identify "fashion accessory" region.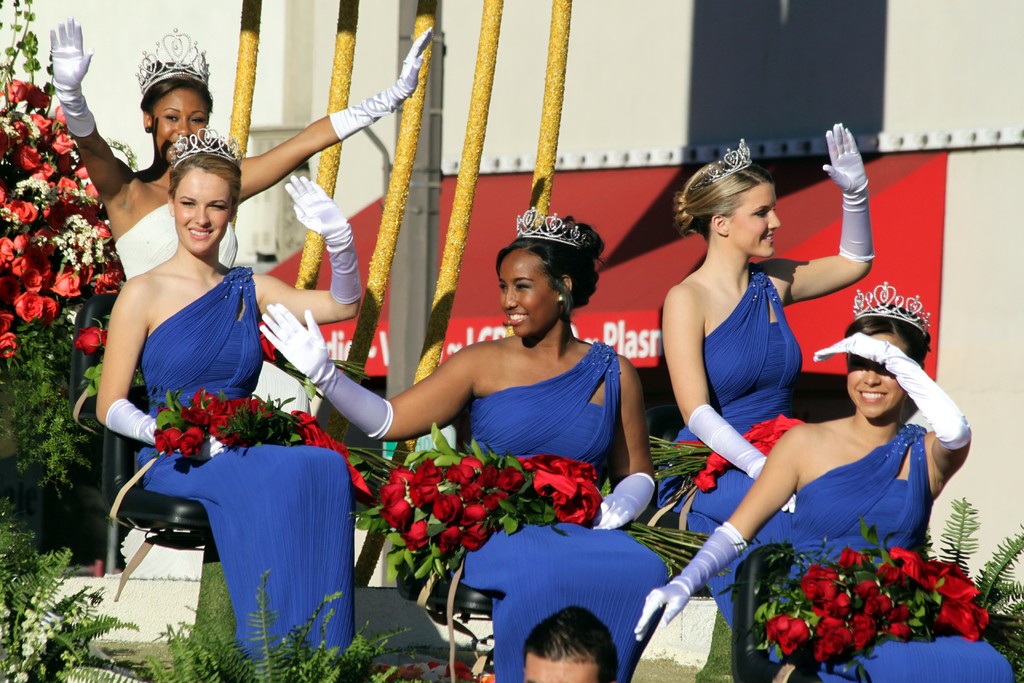
Region: box=[140, 26, 216, 103].
